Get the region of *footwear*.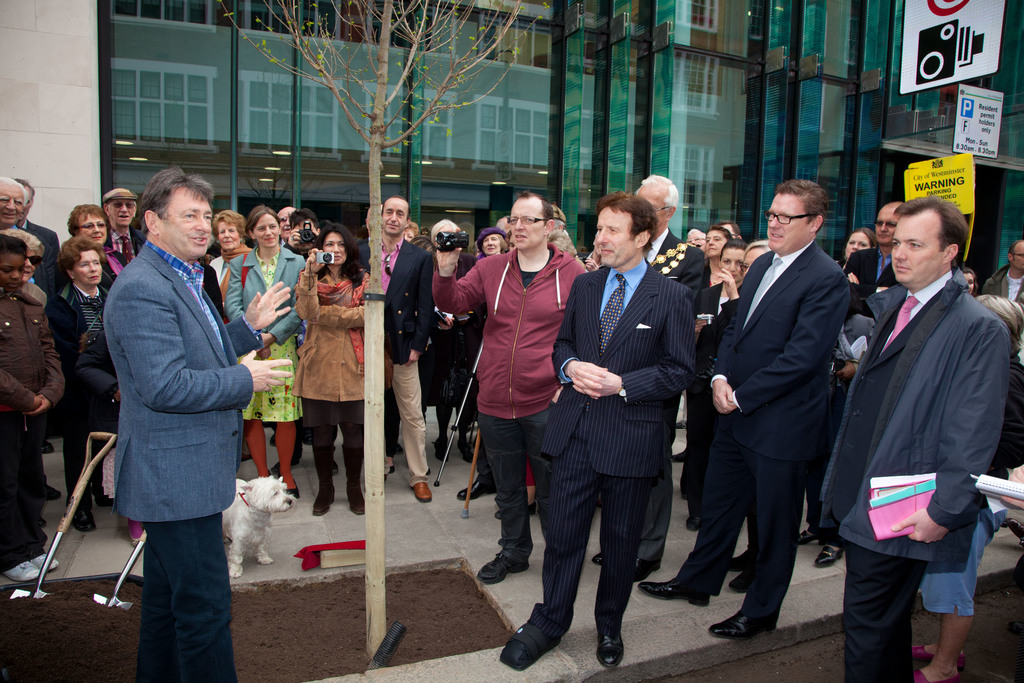
rect(287, 478, 299, 499).
